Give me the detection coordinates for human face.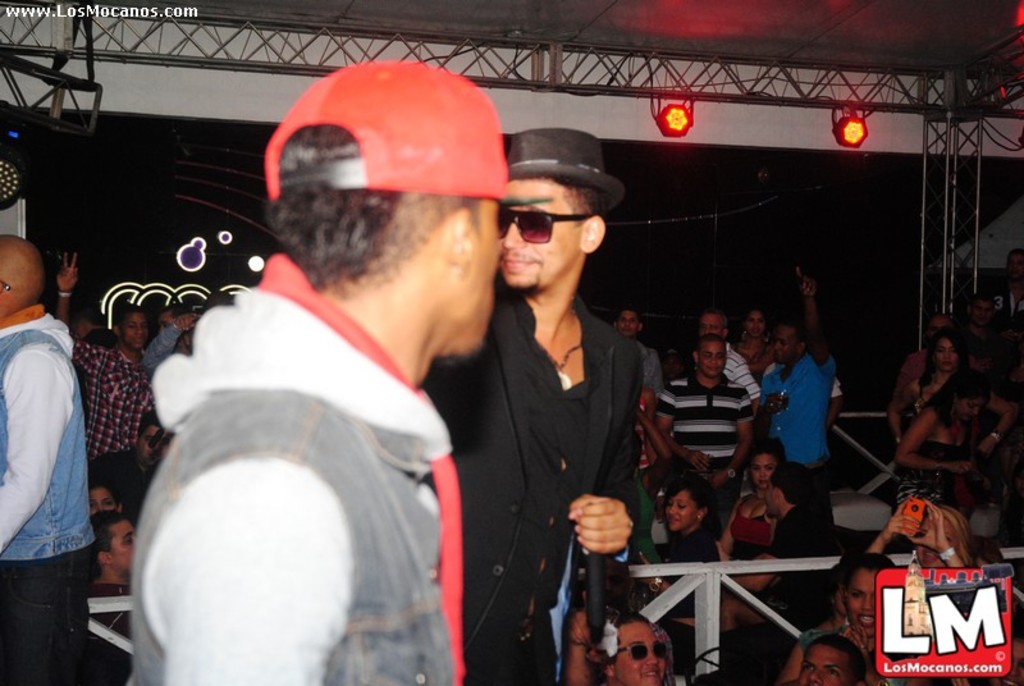
select_region(109, 520, 136, 573).
